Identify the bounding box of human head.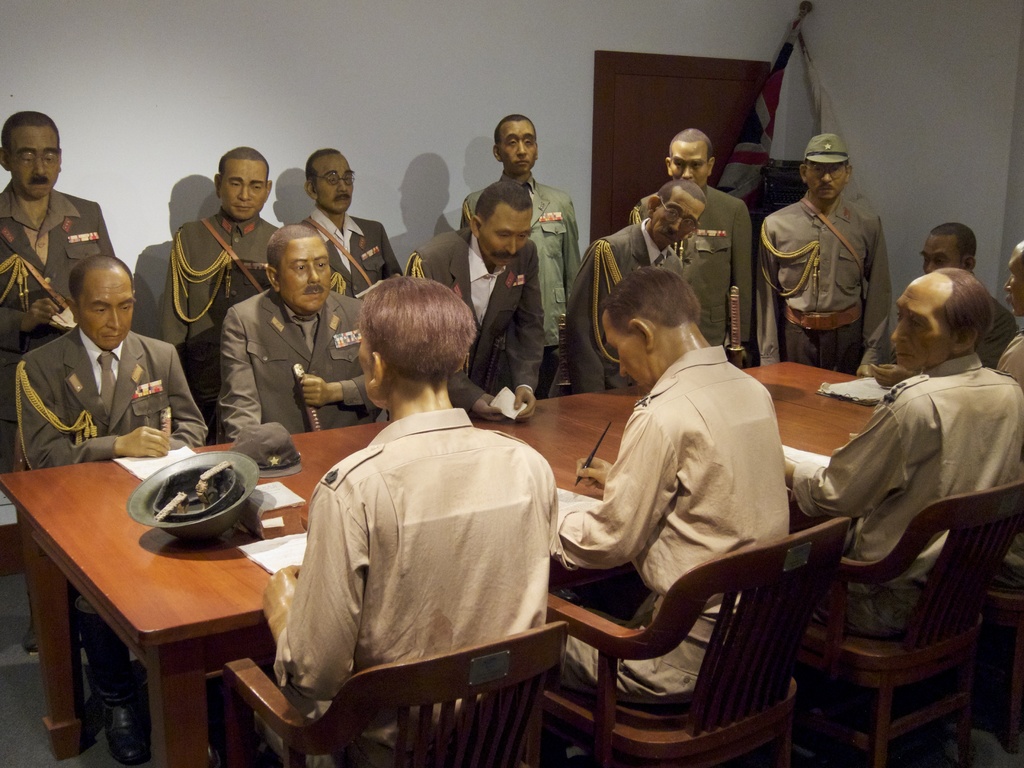
(63, 255, 137, 352).
